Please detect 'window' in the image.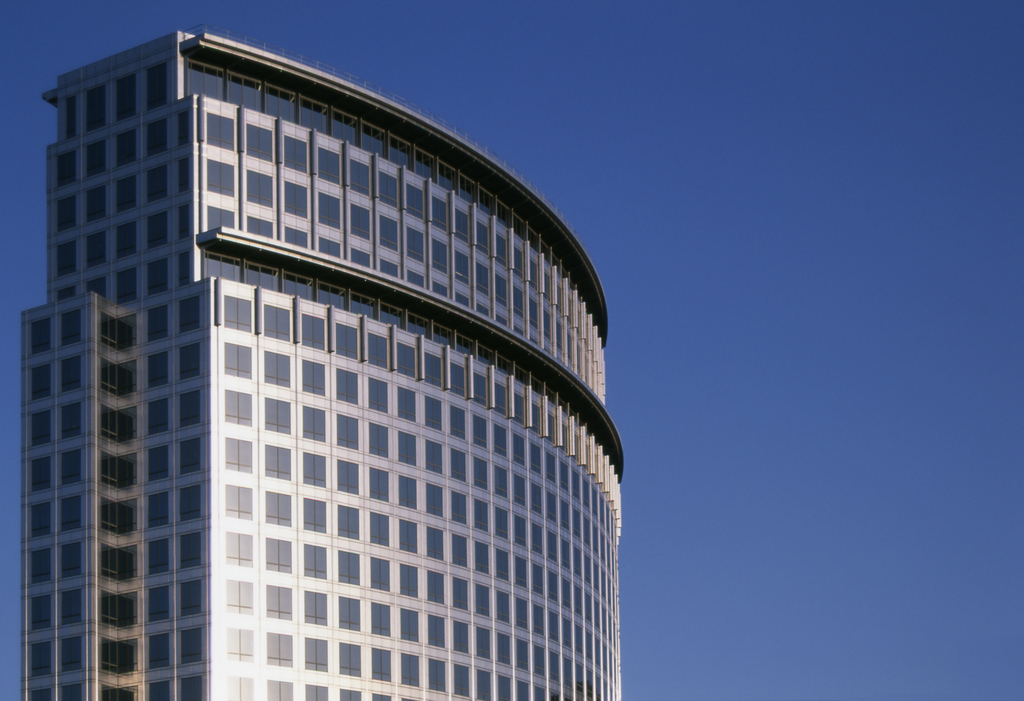
box(372, 647, 394, 682).
